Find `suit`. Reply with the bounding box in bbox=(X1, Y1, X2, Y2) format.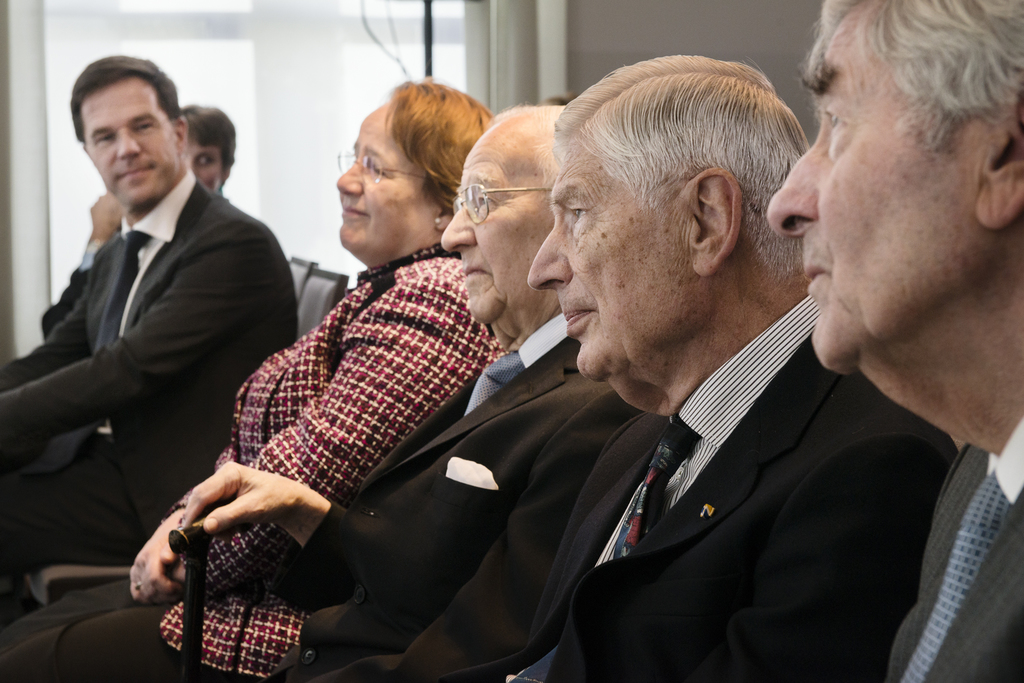
bbox=(0, 311, 635, 682).
